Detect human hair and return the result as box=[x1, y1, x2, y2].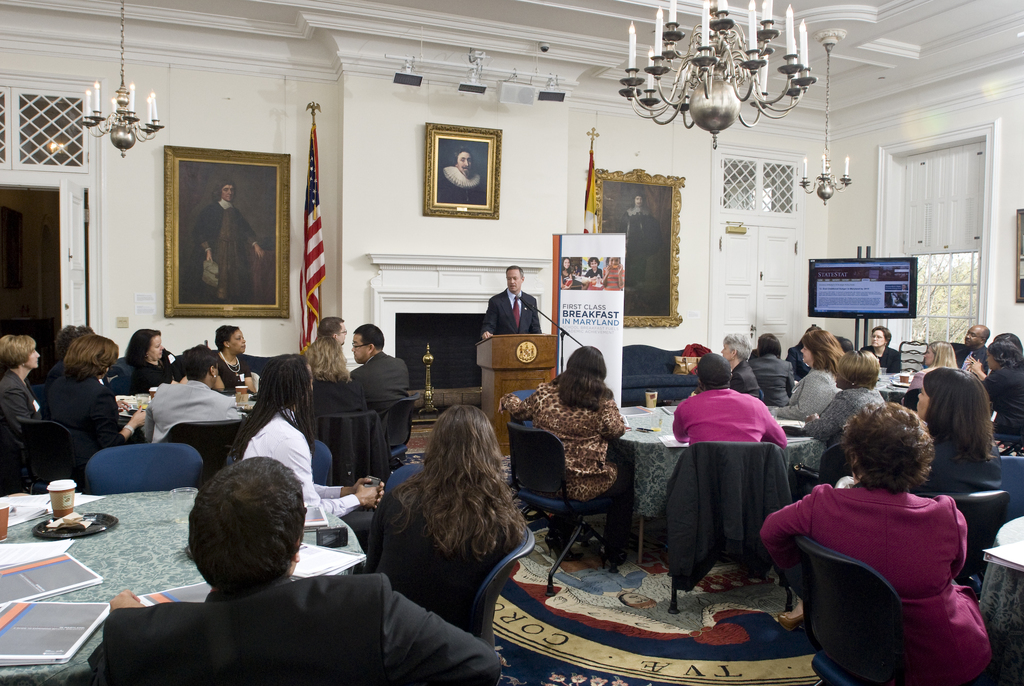
box=[54, 323, 93, 357].
